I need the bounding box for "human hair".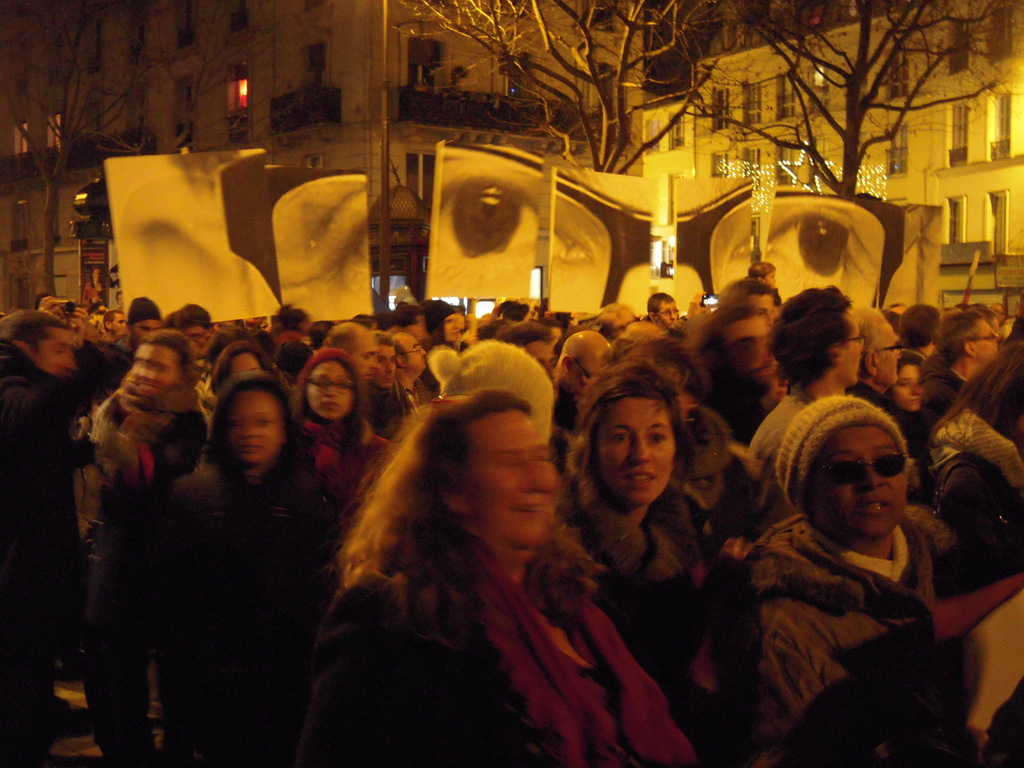
Here it is: crop(499, 317, 557, 348).
